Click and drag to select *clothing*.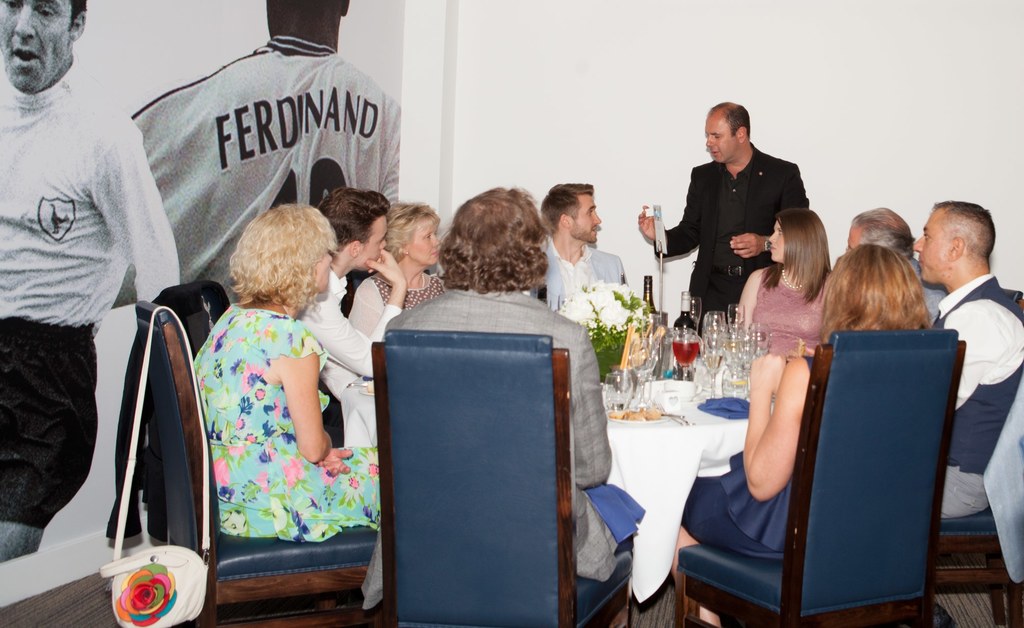
Selection: (0,61,177,526).
